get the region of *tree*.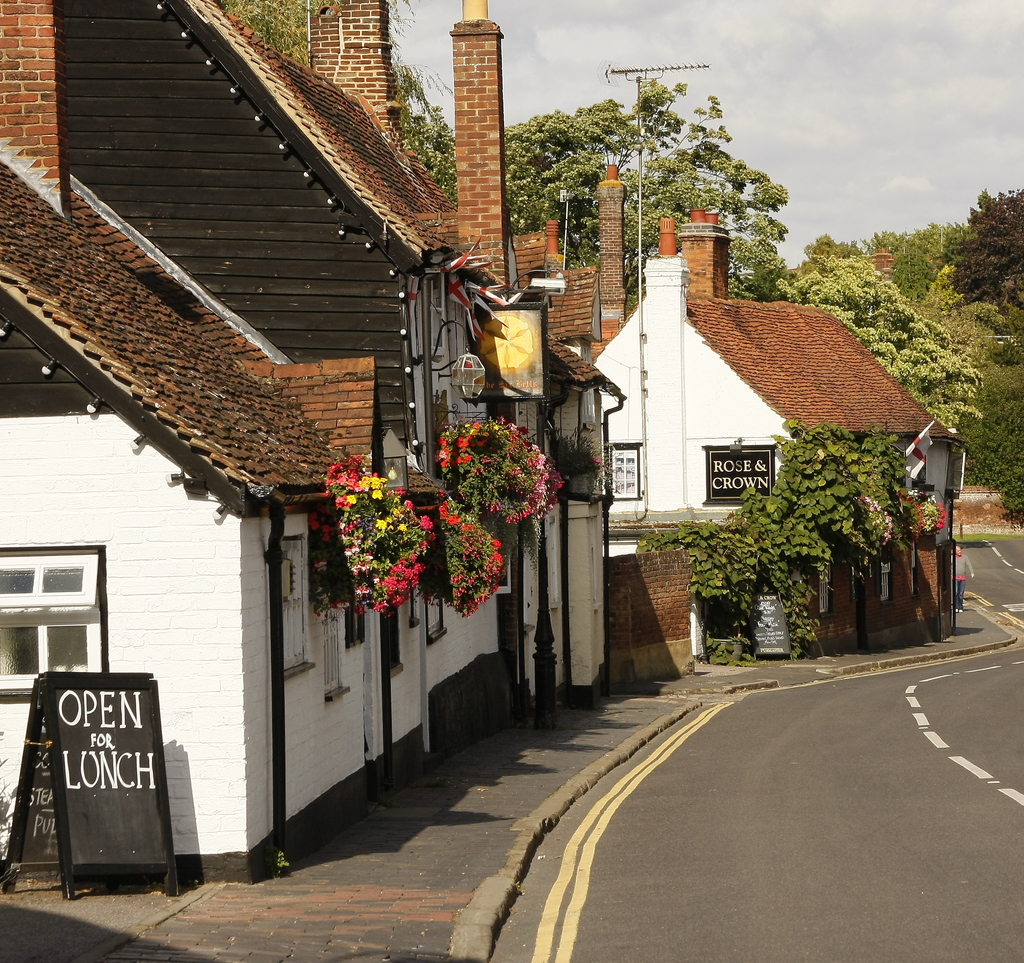
box=[389, 0, 465, 206].
